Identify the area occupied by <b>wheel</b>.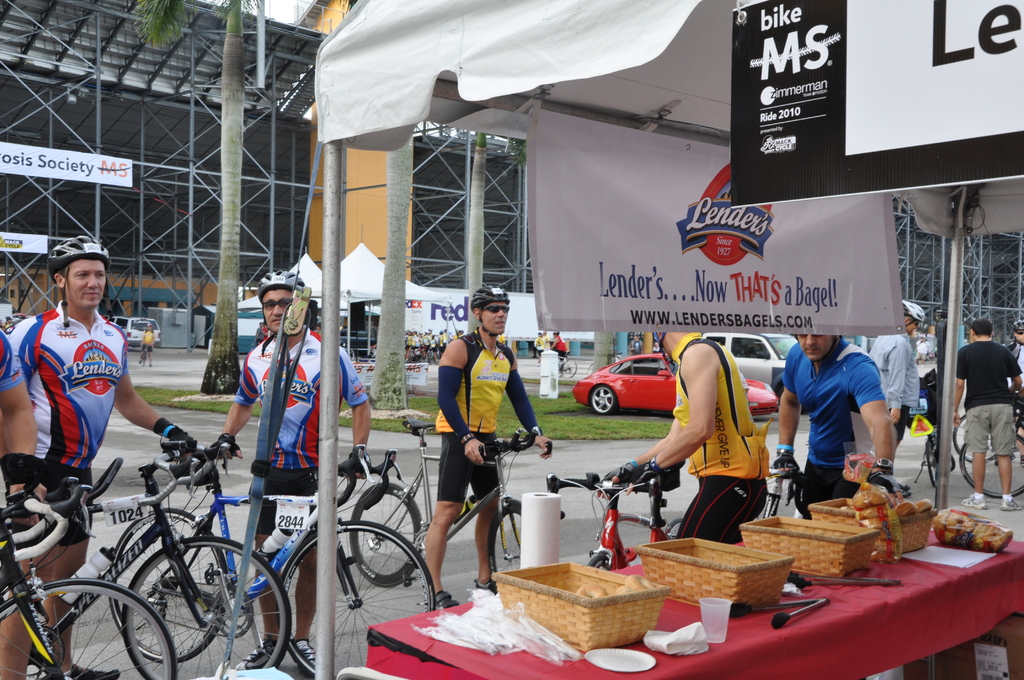
Area: x1=961 y1=435 x2=1023 y2=499.
